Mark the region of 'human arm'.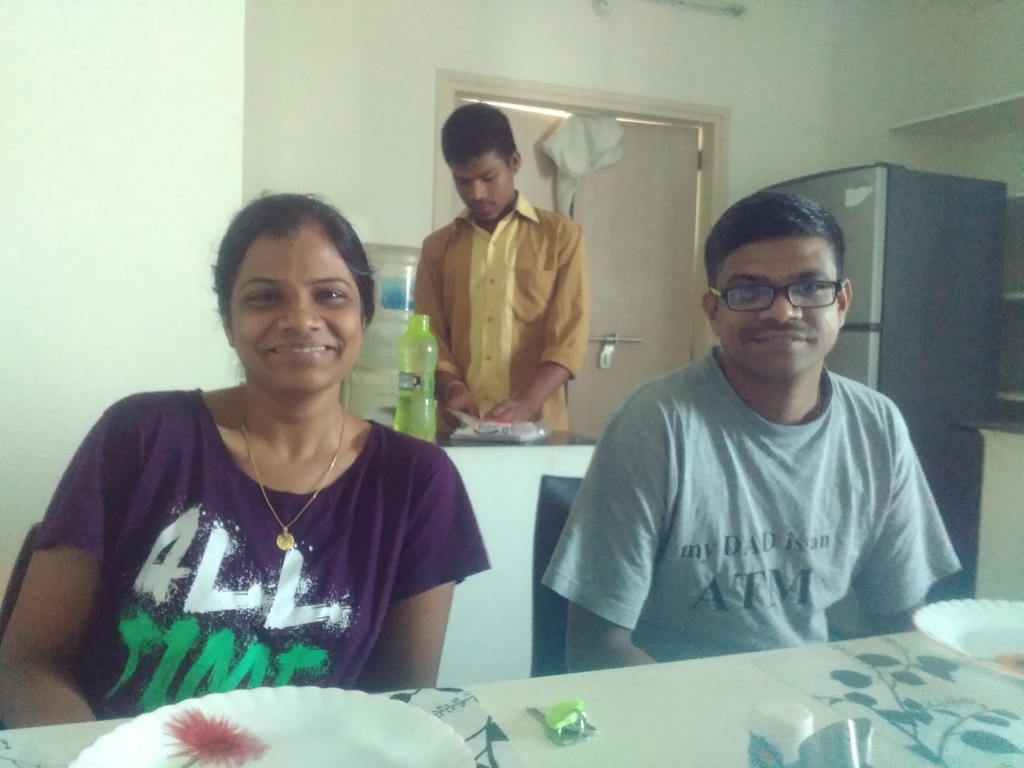
Region: rect(12, 431, 119, 716).
